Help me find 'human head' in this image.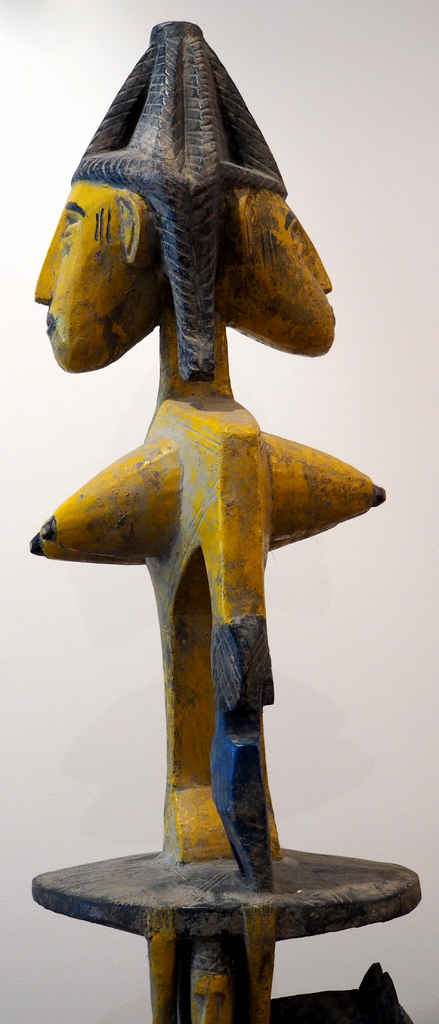
Found it: select_region(25, 19, 190, 383).
